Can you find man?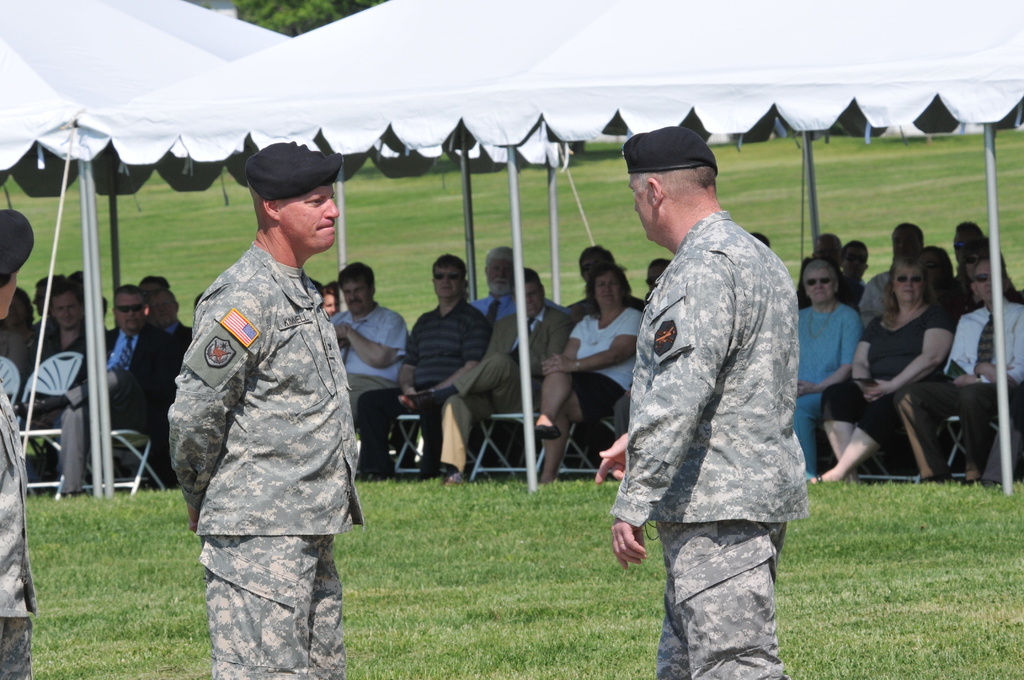
Yes, bounding box: {"left": 158, "top": 138, "right": 364, "bottom": 679}.
